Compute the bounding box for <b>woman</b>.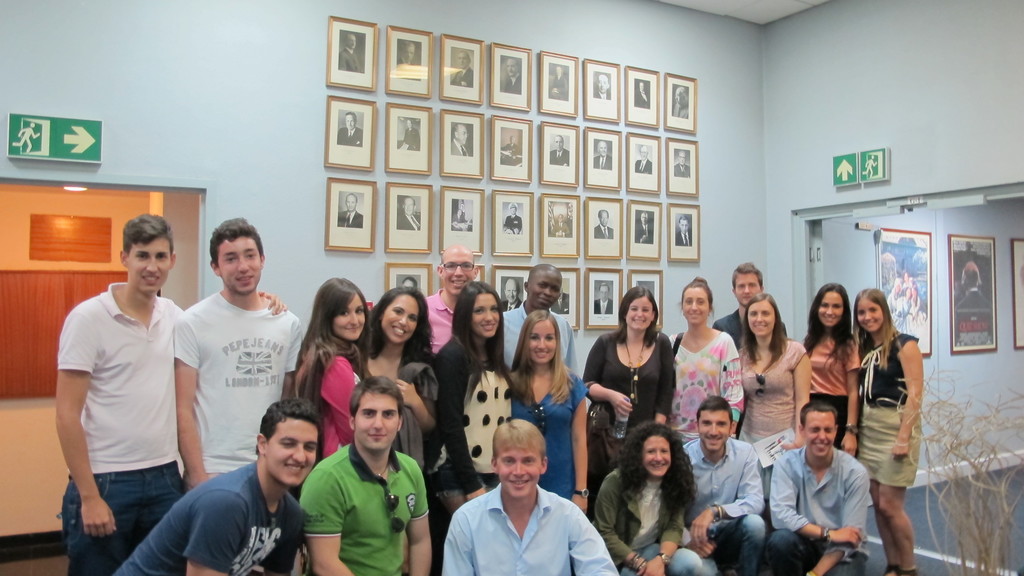
l=430, t=284, r=511, b=520.
